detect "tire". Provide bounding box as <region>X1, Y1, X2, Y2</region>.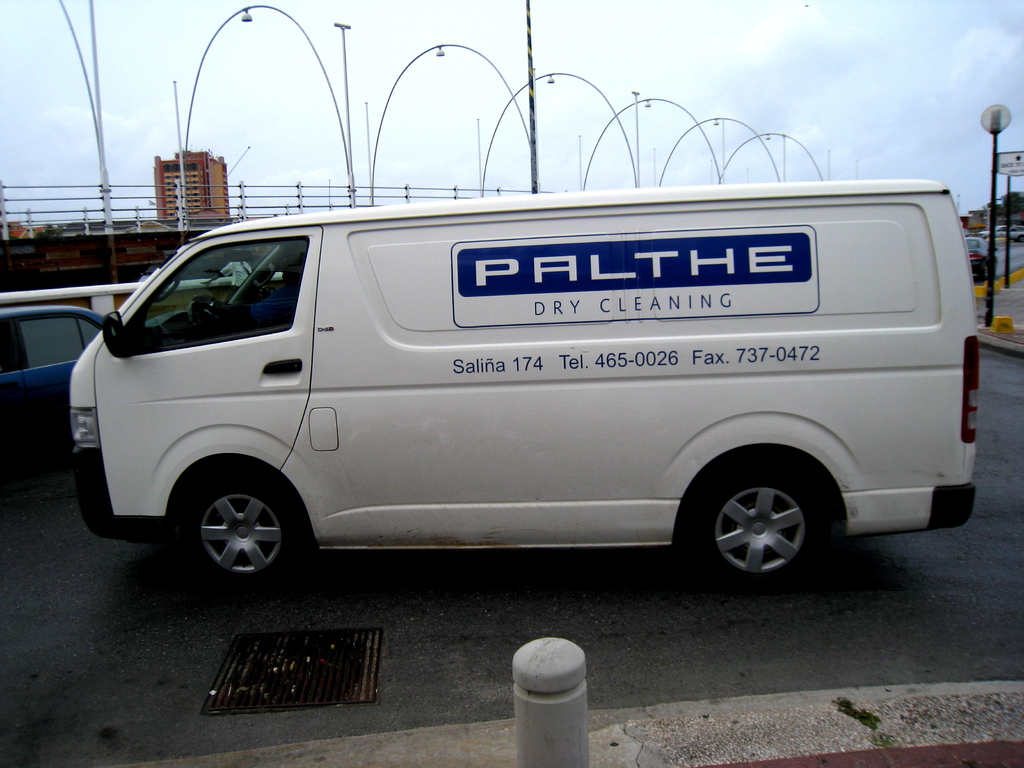
<region>1018, 233, 1023, 241</region>.
